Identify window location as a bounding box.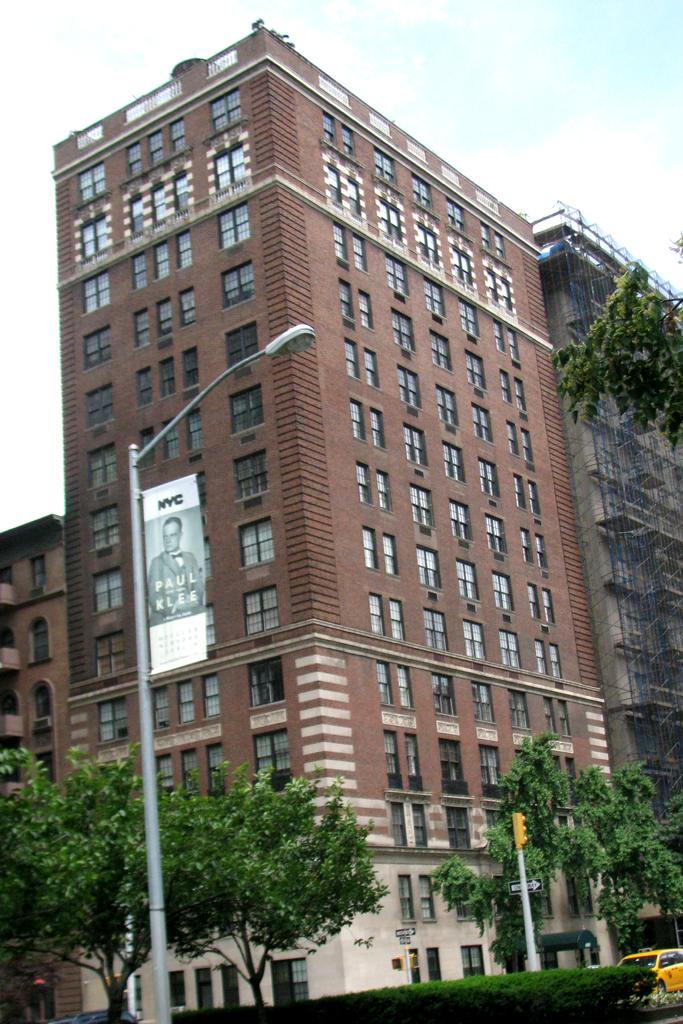
bbox=(153, 753, 172, 803).
